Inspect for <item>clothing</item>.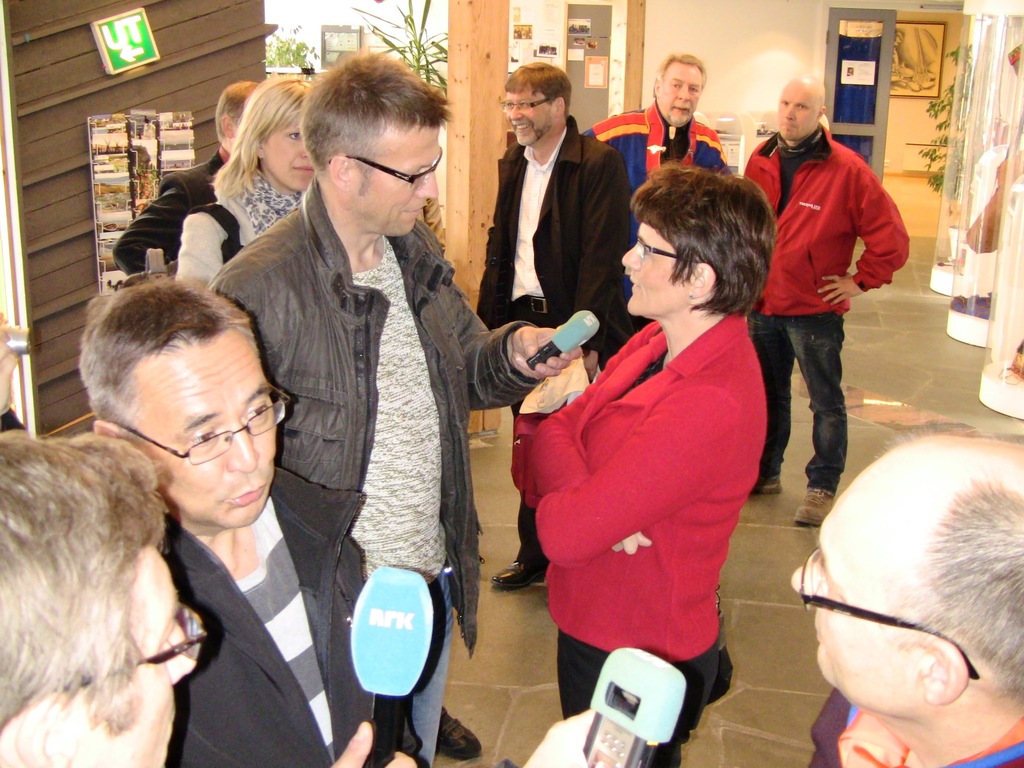
Inspection: 104/141/228/280.
